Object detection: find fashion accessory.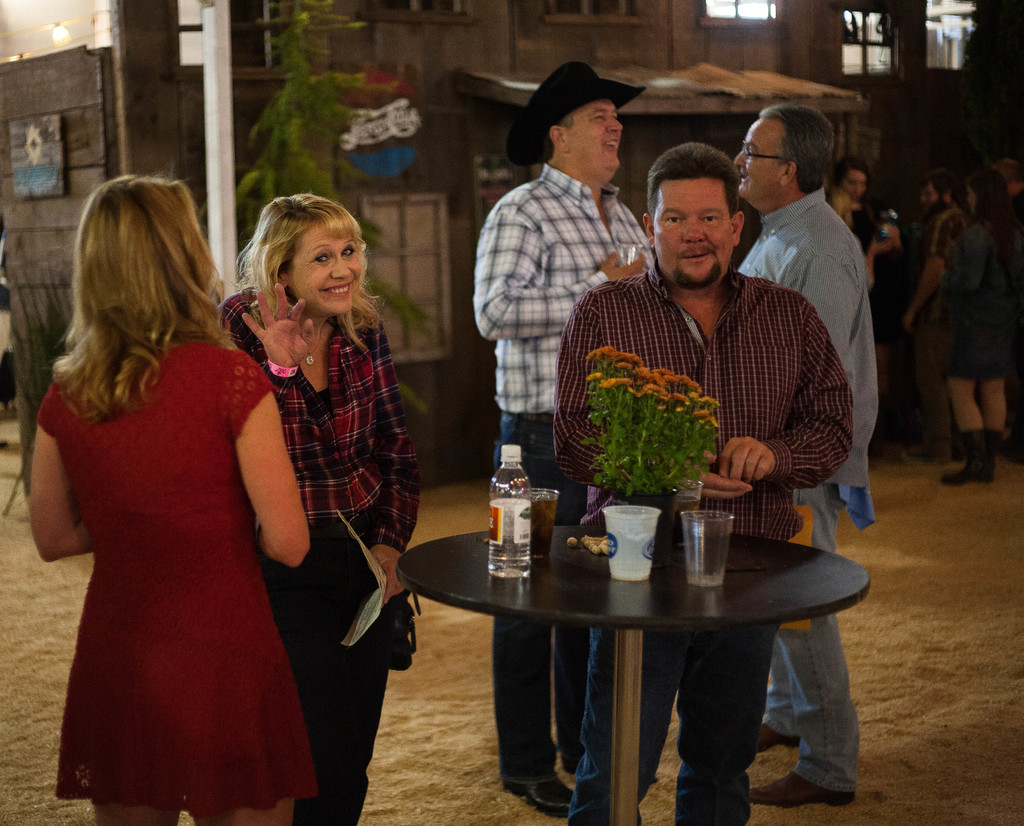
select_region(737, 139, 793, 169).
